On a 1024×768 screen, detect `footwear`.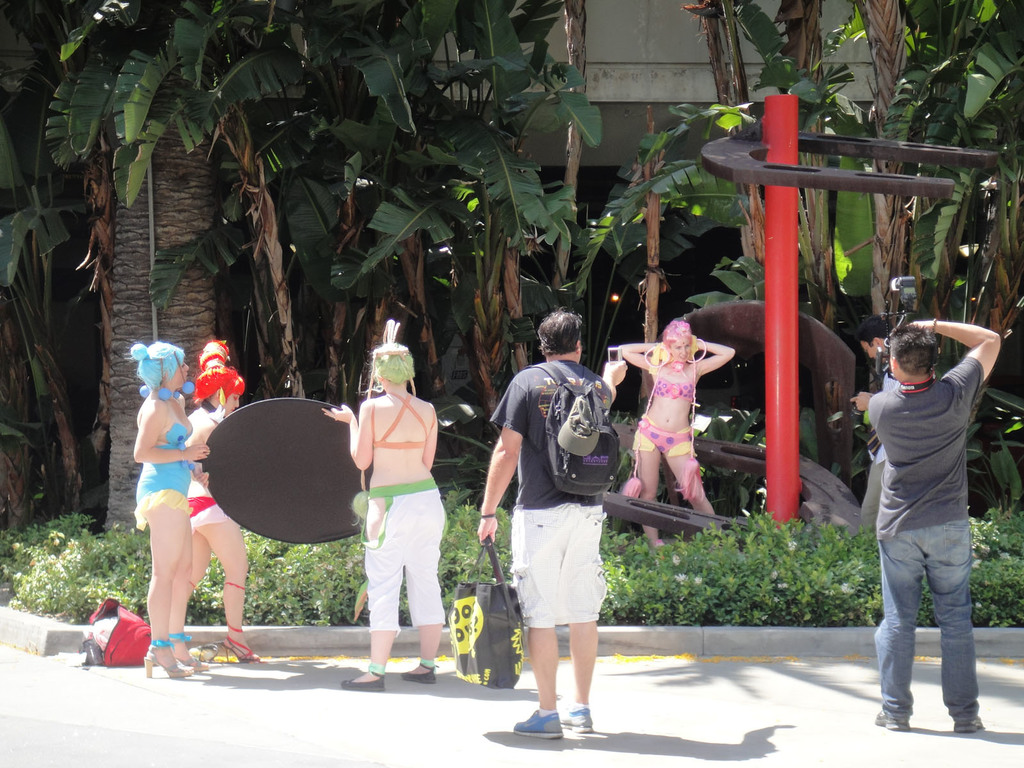
(x1=173, y1=649, x2=213, y2=673).
